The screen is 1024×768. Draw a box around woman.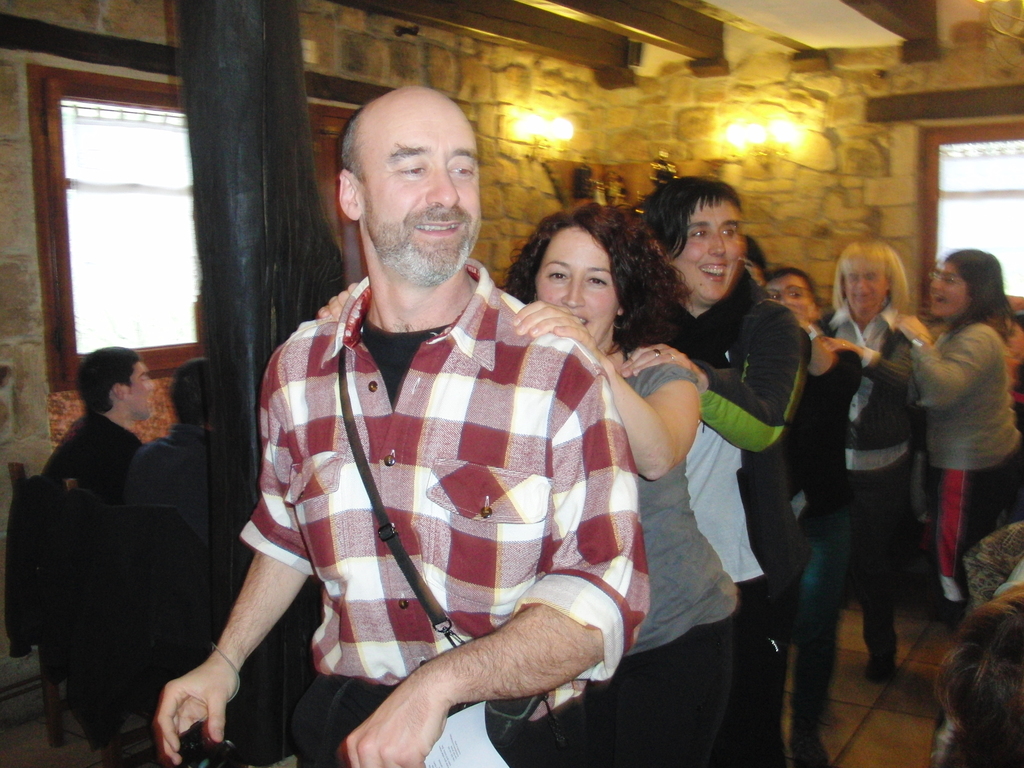
left=931, top=519, right=1023, bottom=767.
